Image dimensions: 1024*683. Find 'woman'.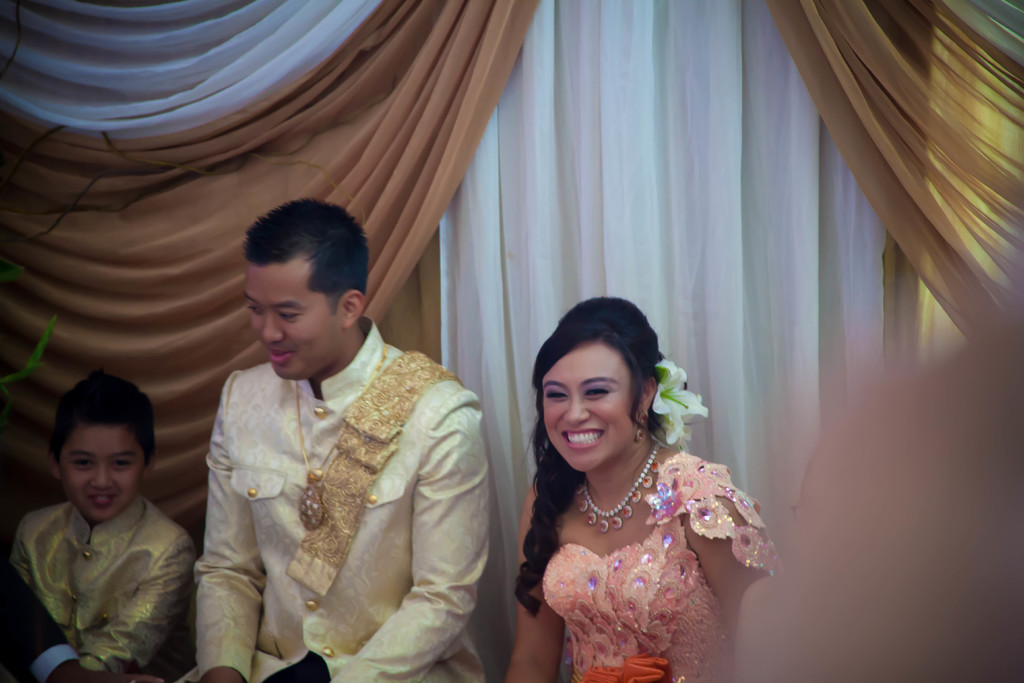
(493,291,776,677).
